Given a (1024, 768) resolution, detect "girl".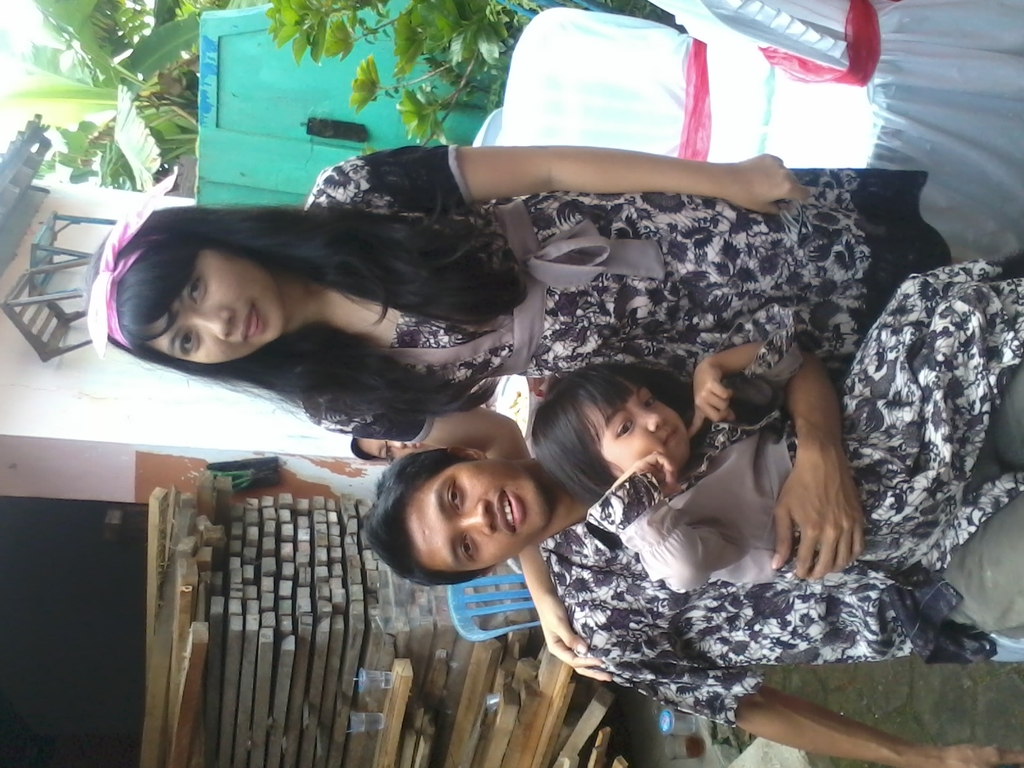
pyautogui.locateOnScreen(84, 146, 953, 687).
